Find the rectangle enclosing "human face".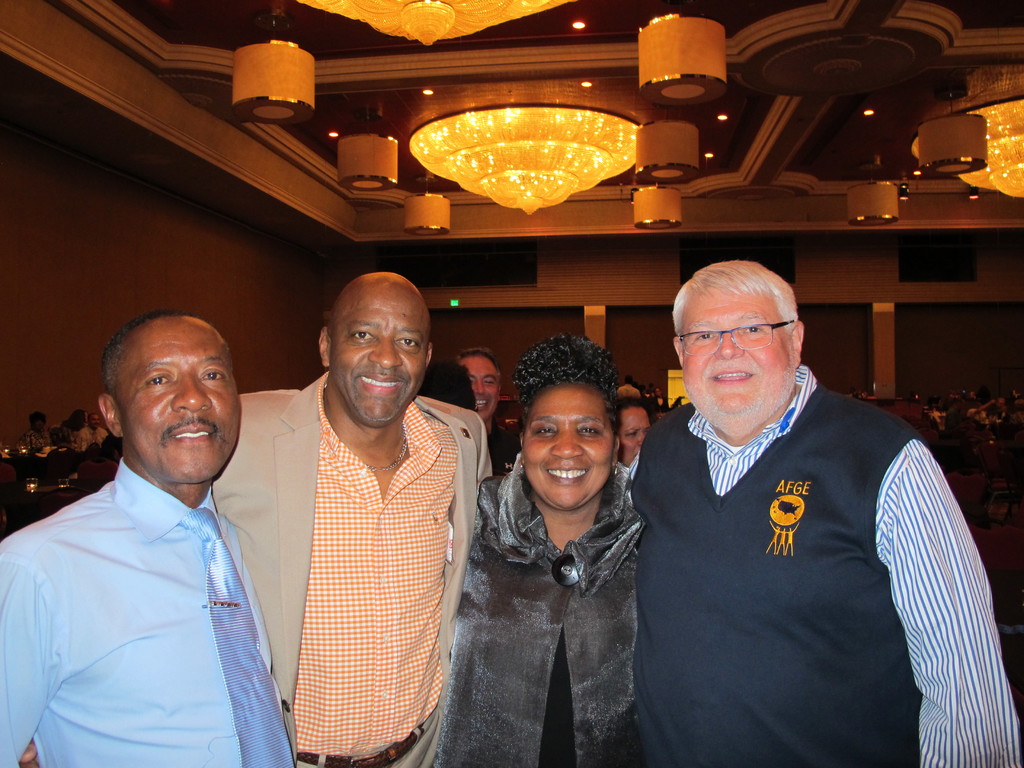
(113,321,241,487).
